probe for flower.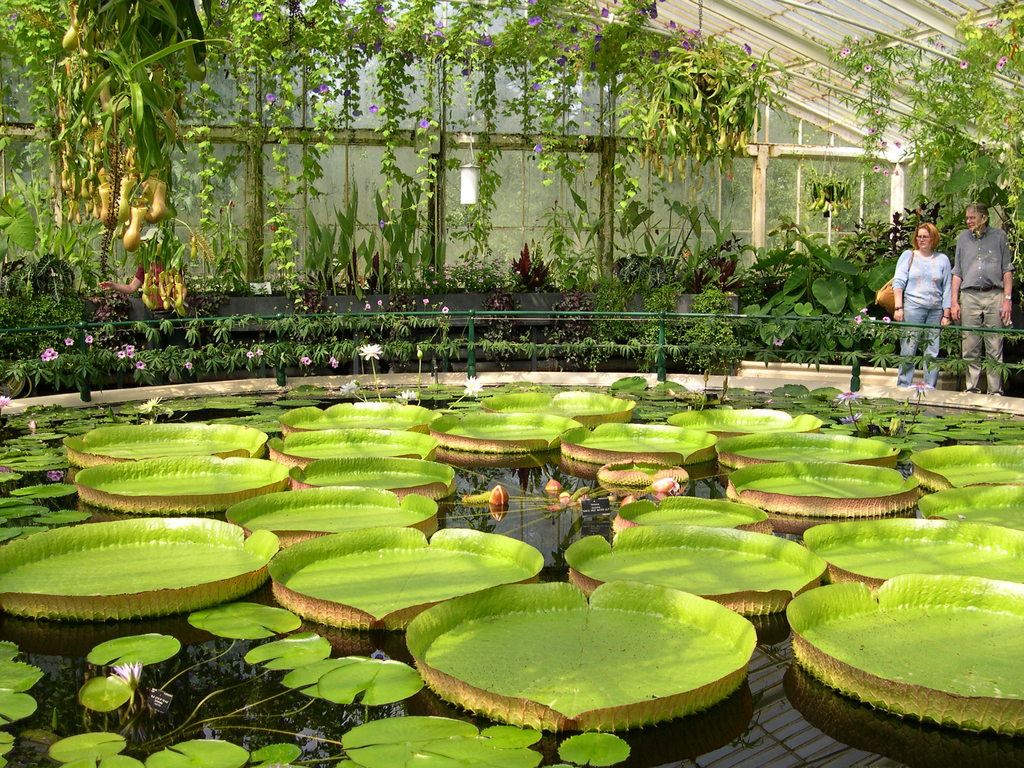
Probe result: rect(595, 44, 599, 53).
